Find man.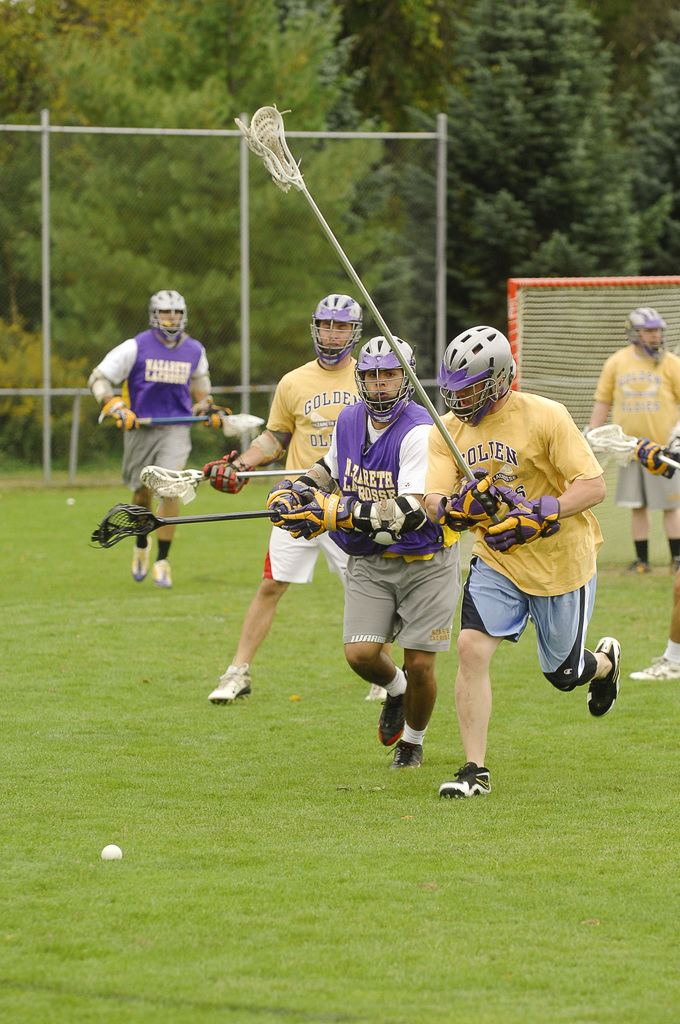
89/287/231/518.
